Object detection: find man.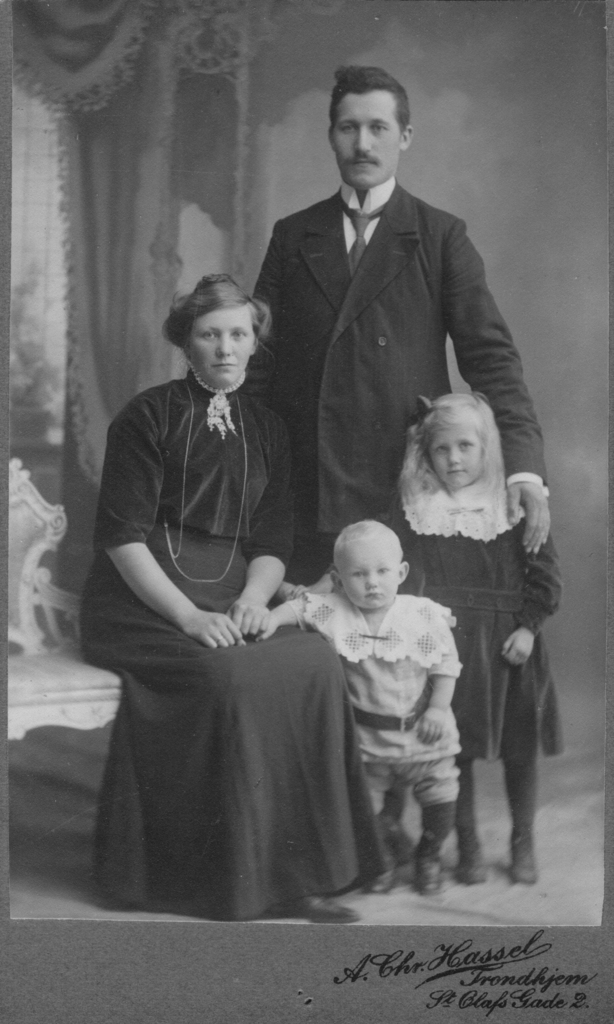
249, 91, 554, 574.
